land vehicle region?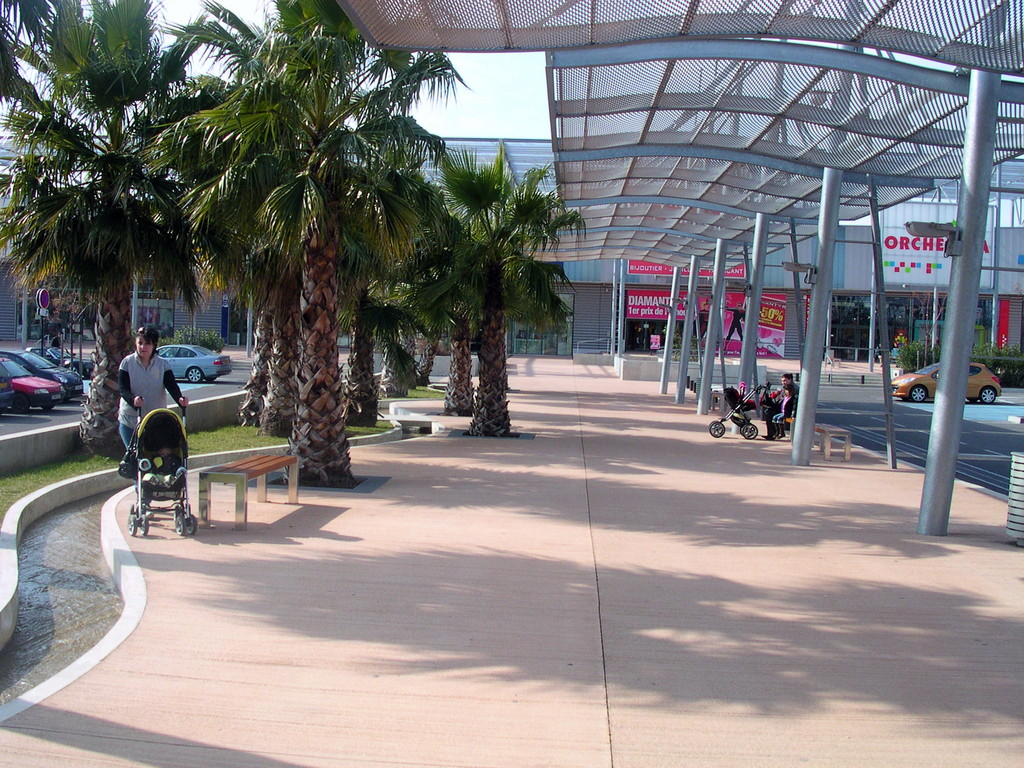
bbox=(885, 355, 1008, 402)
